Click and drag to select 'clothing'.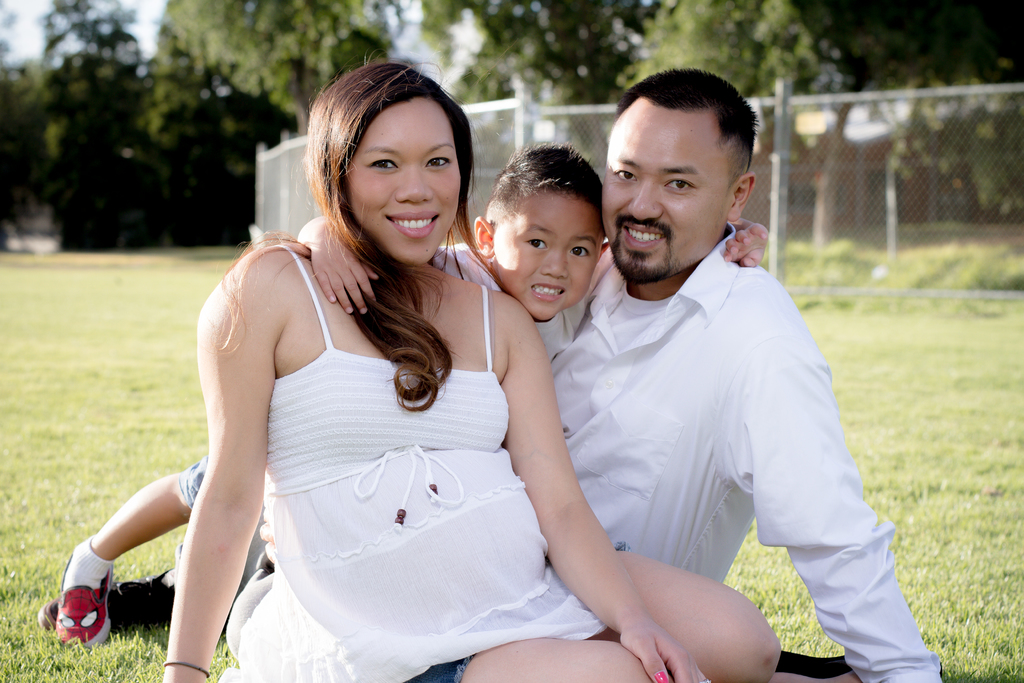
Selection: bbox=(175, 247, 501, 513).
